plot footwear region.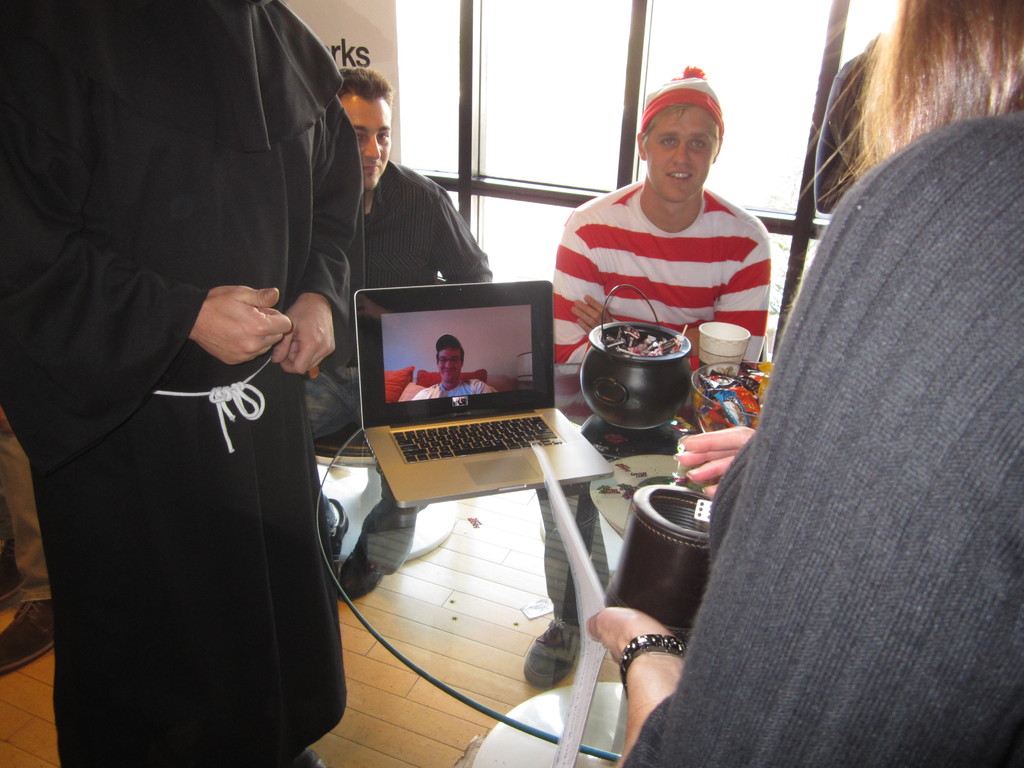
Plotted at box=[0, 599, 57, 675].
